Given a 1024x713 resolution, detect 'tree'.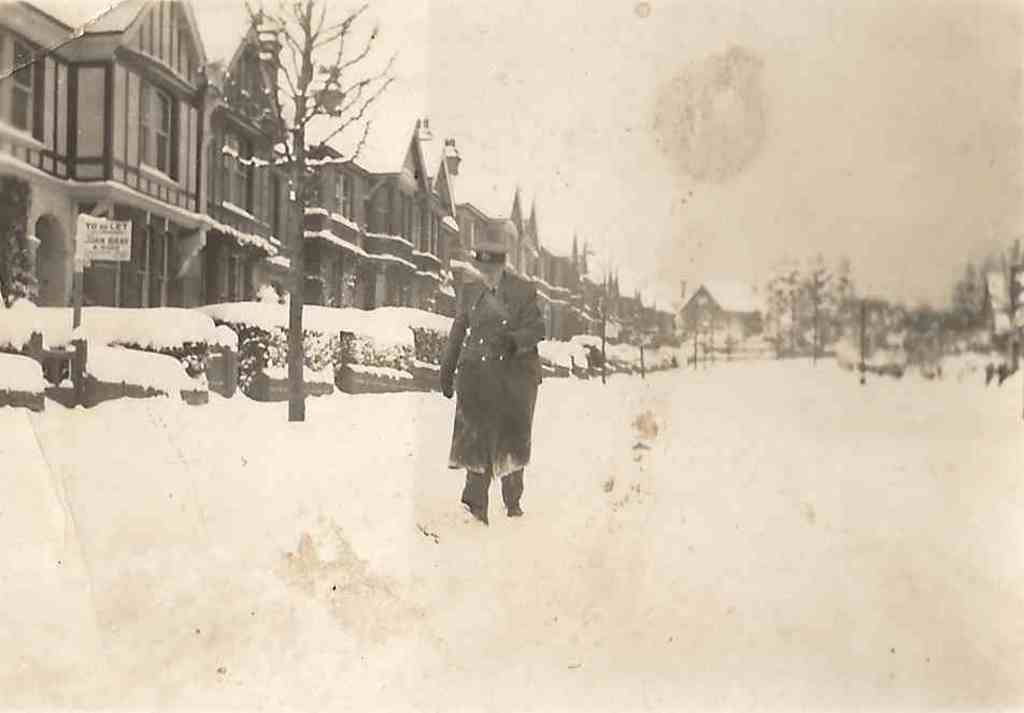
bbox(200, 0, 414, 417).
